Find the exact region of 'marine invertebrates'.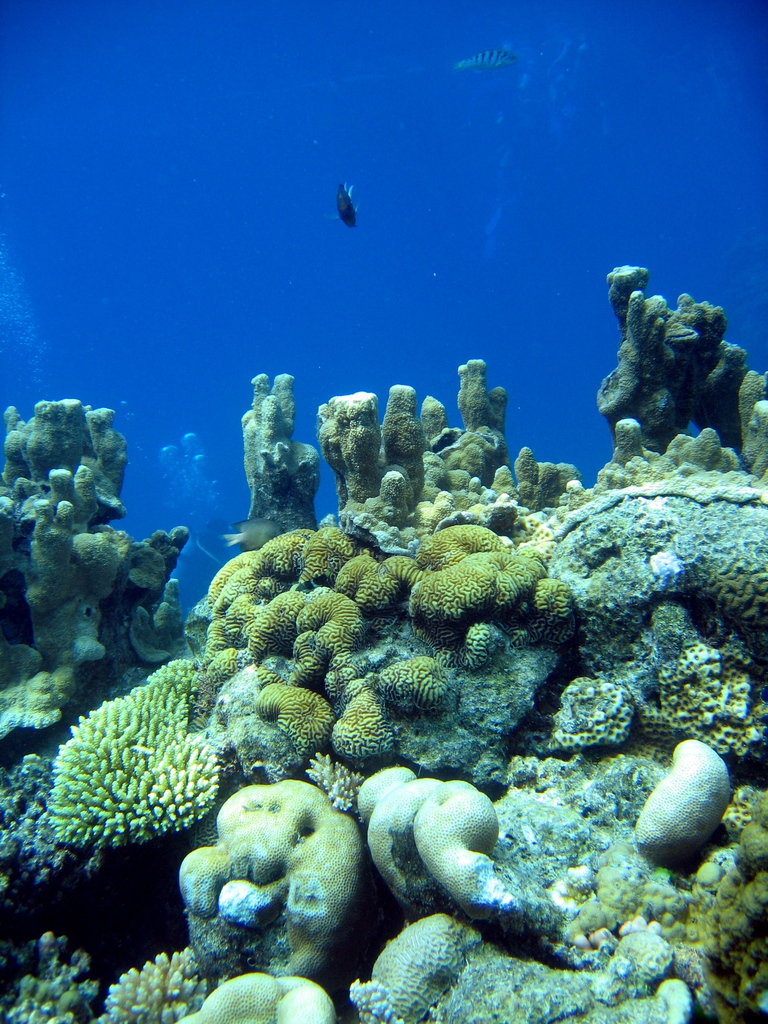
Exact region: crop(450, 344, 524, 483).
